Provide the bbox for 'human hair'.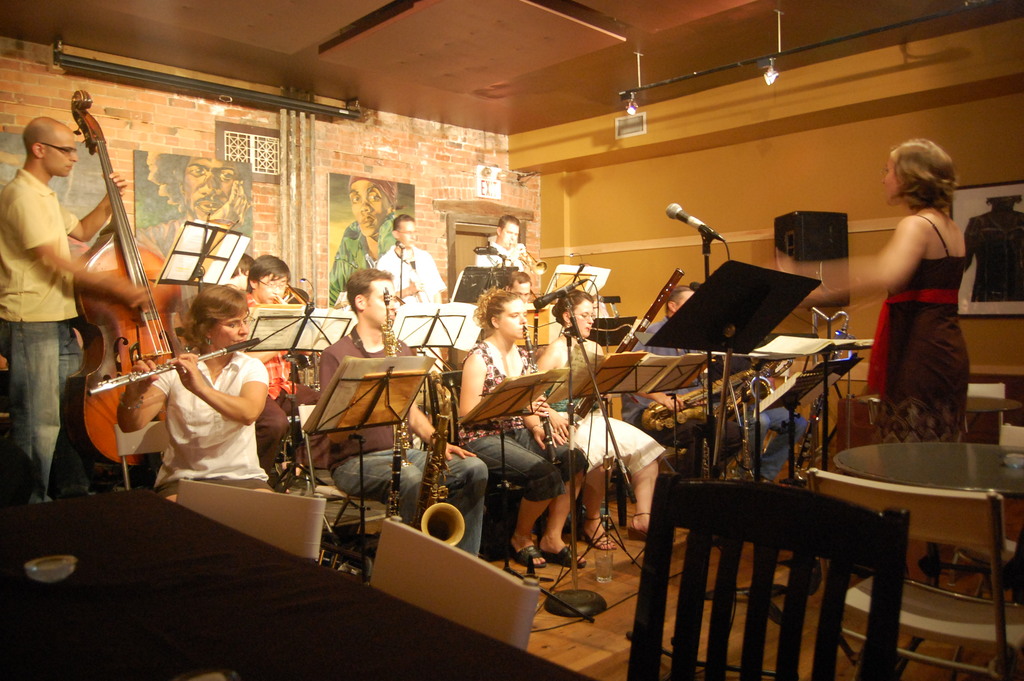
rect(246, 252, 292, 291).
